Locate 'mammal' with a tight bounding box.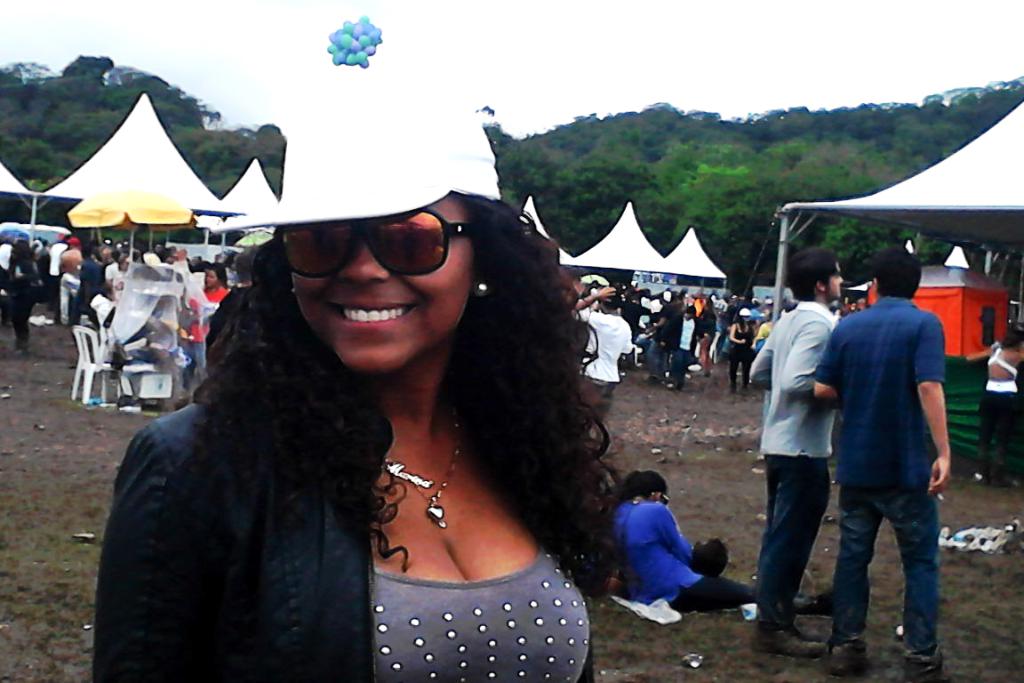
742,246,842,647.
